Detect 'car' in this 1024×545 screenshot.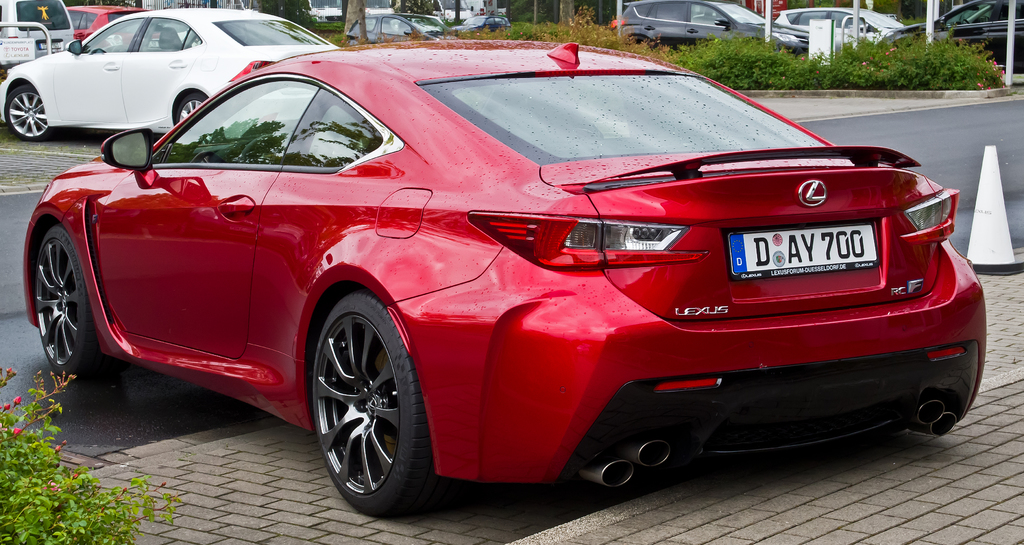
Detection: BBox(452, 11, 511, 31).
